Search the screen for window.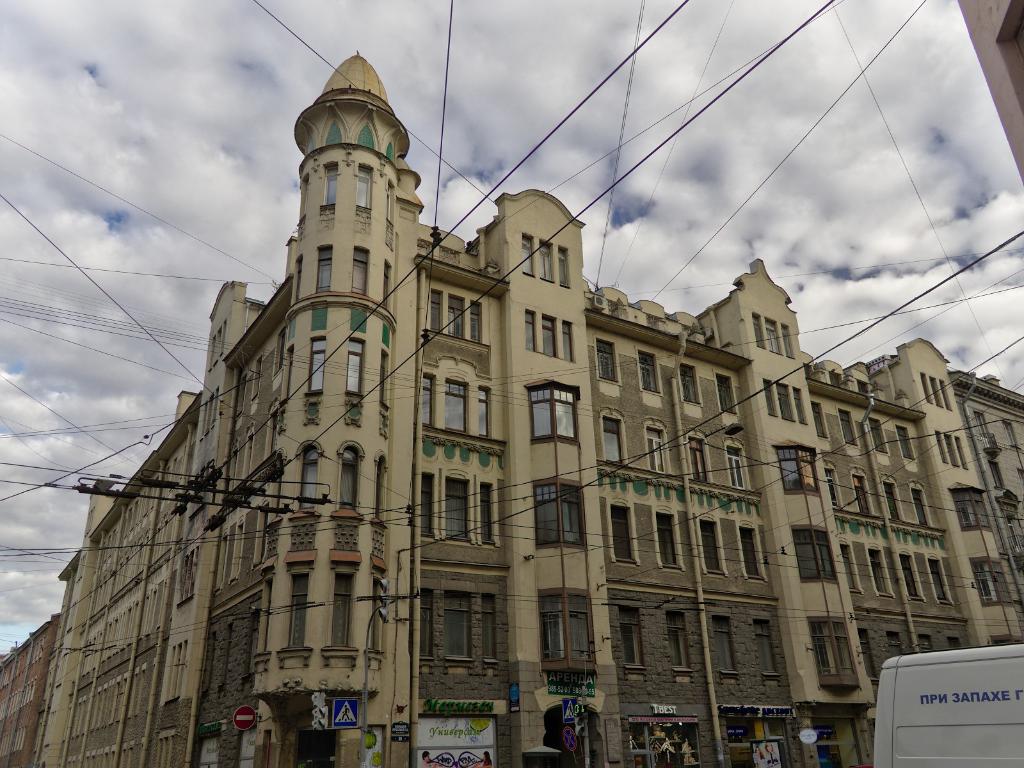
Found at crop(763, 319, 784, 357).
